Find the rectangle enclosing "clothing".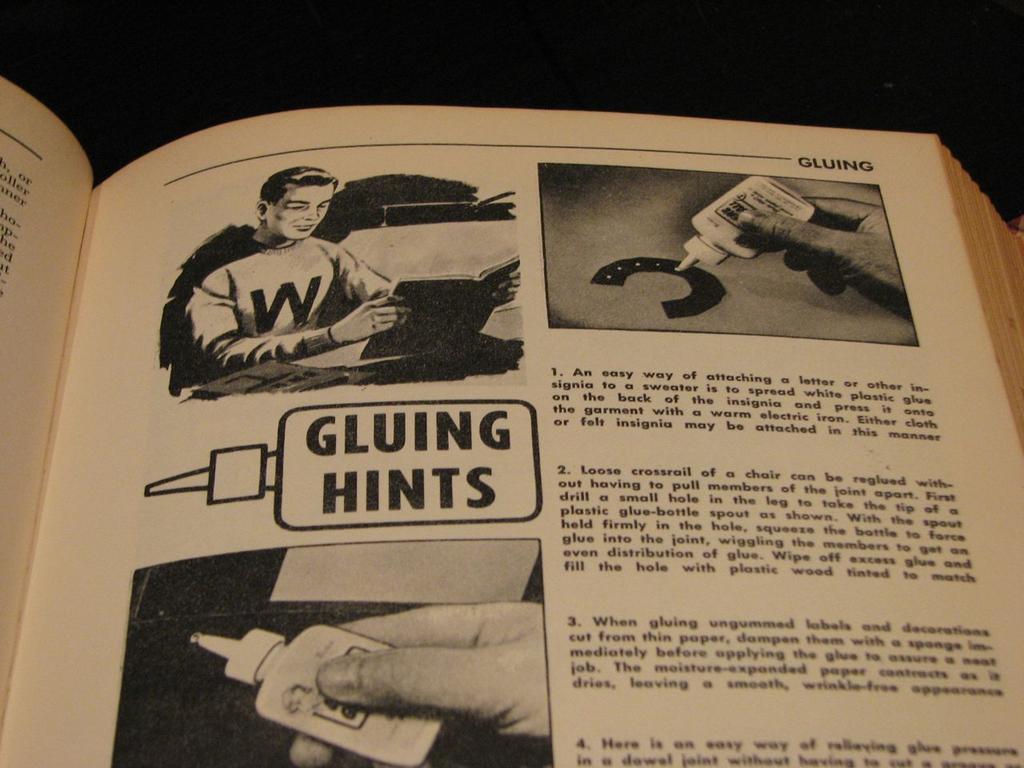
<box>173,176,381,388</box>.
